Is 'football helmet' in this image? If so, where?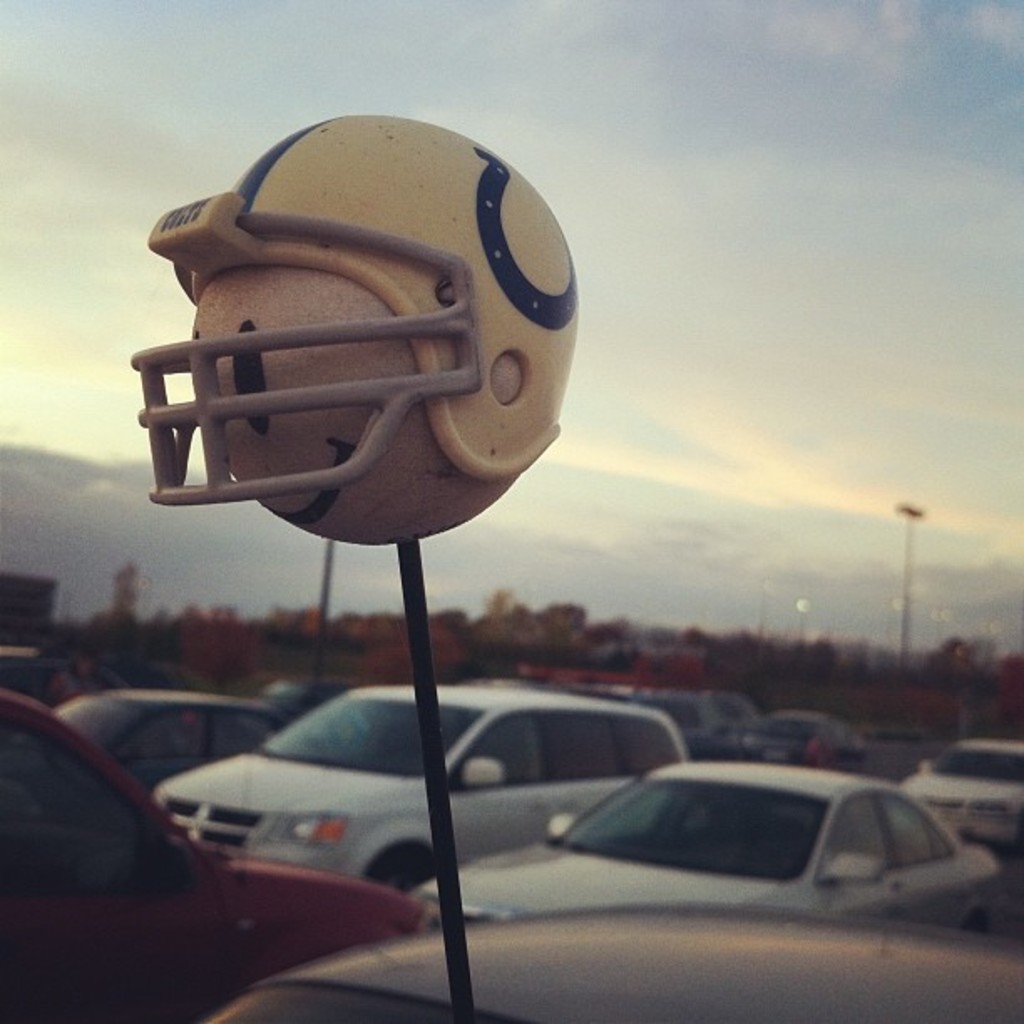
Yes, at {"x1": 97, "y1": 95, "x2": 576, "y2": 587}.
